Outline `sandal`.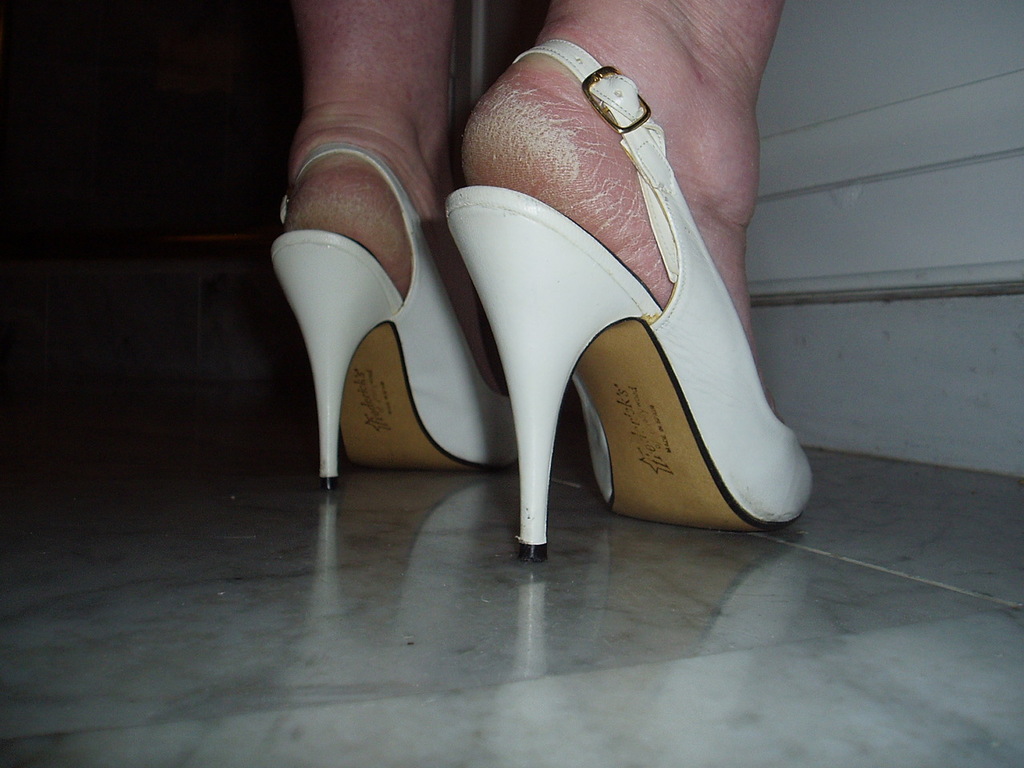
Outline: bbox=(444, 39, 810, 557).
